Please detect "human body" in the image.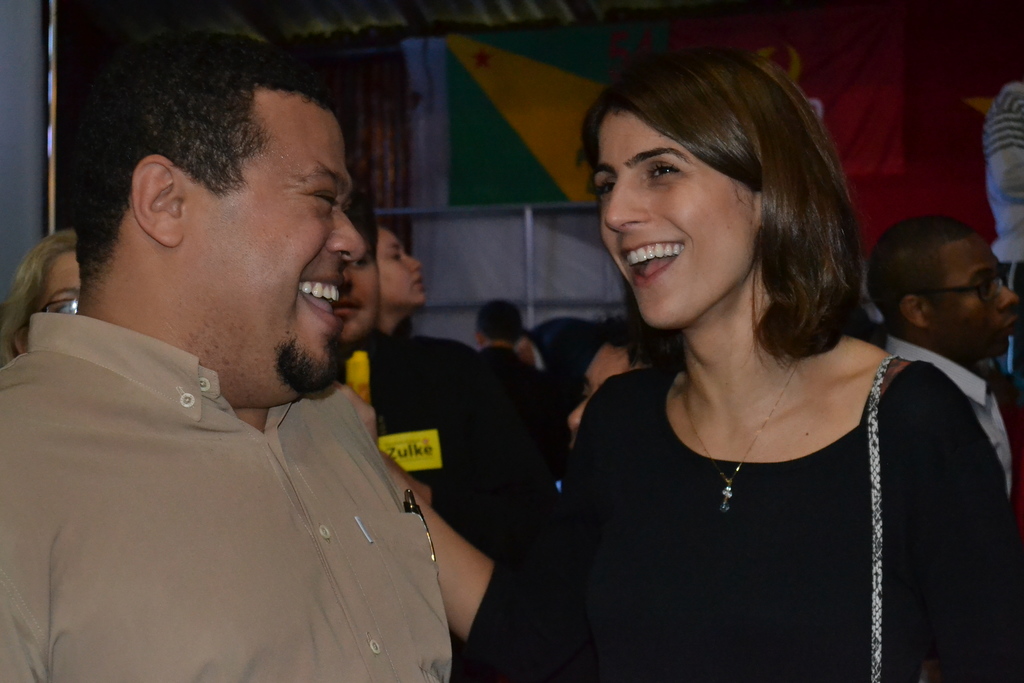
(481, 51, 1017, 682).
